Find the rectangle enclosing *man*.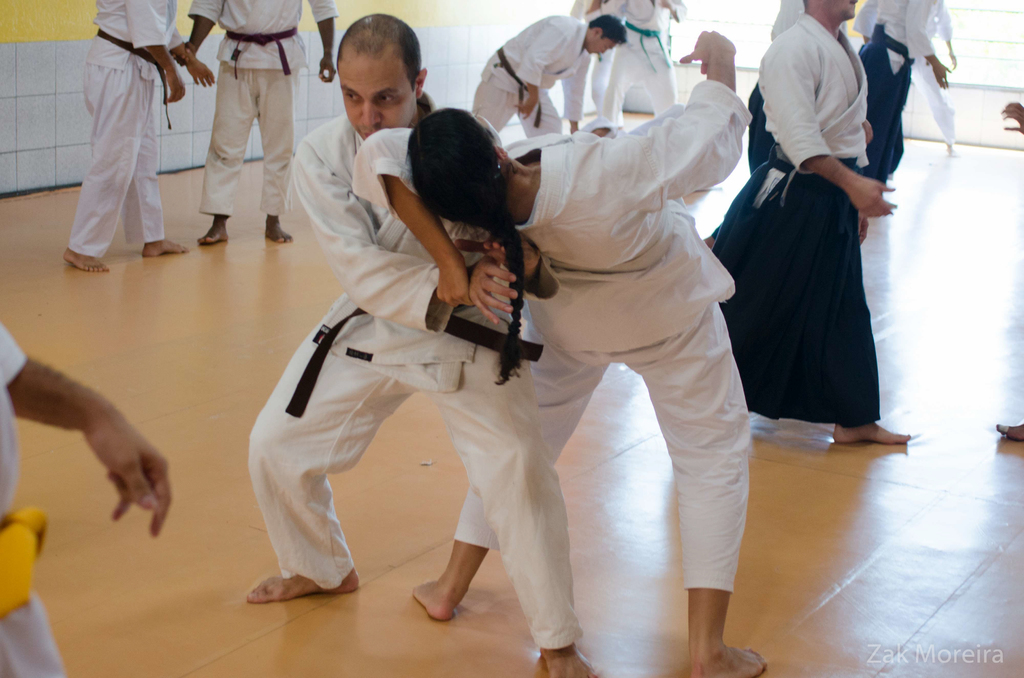
247:10:604:677.
